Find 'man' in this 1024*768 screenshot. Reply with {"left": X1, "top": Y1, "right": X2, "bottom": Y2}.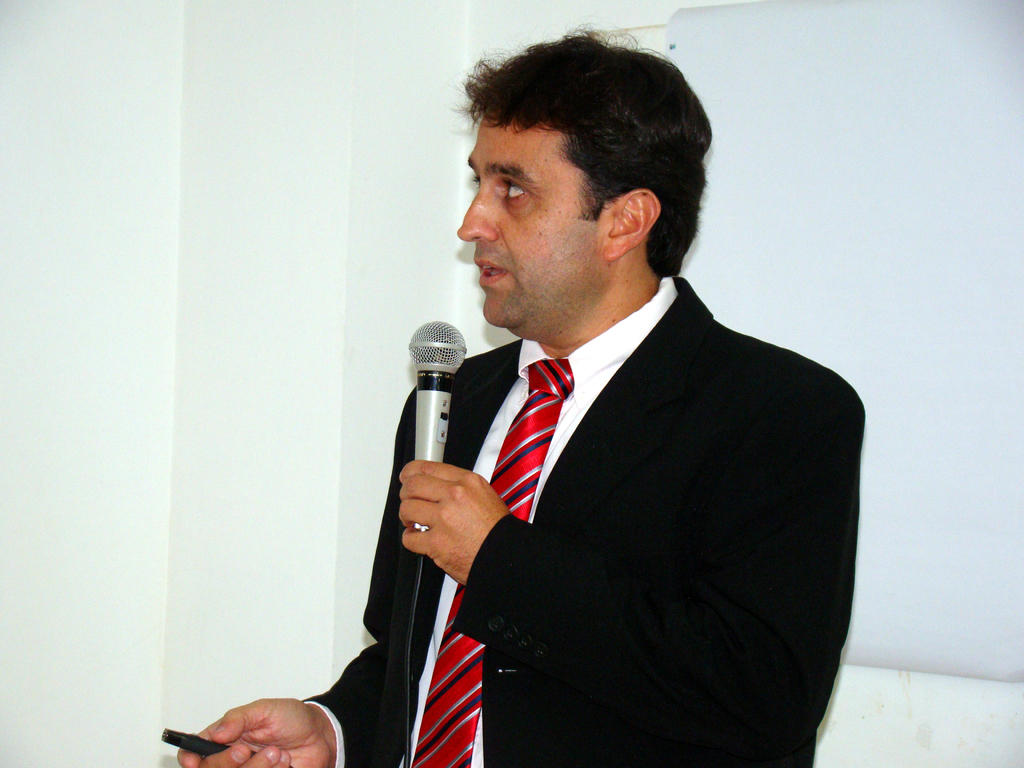
{"left": 365, "top": 122, "right": 864, "bottom": 755}.
